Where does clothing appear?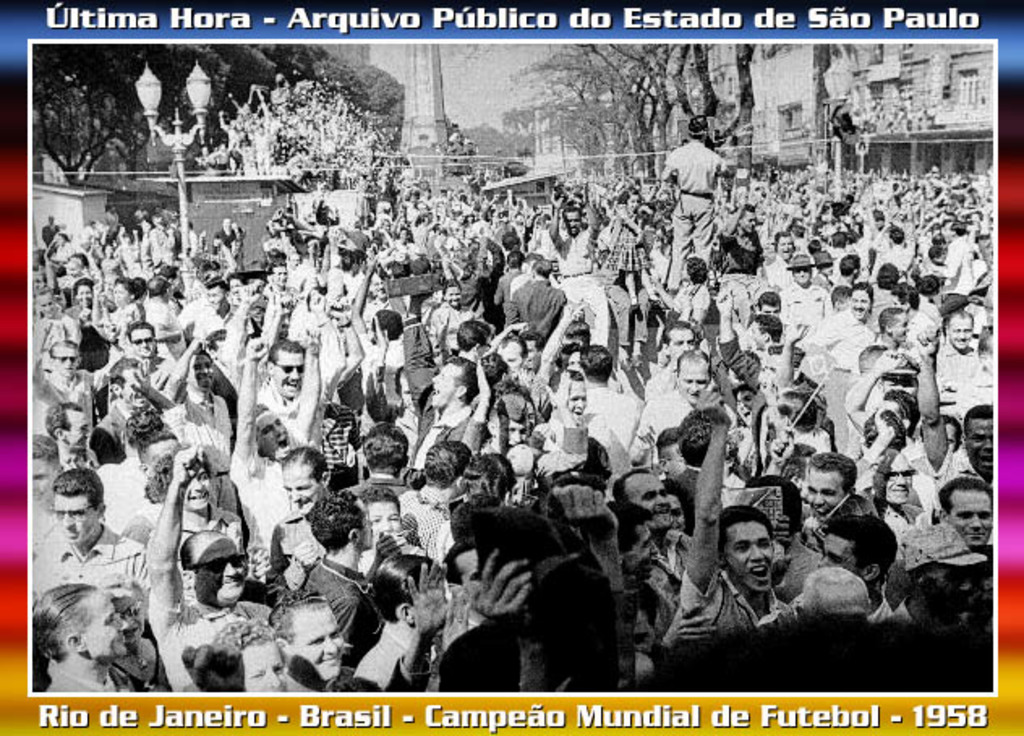
Appears at BBox(44, 533, 151, 603).
